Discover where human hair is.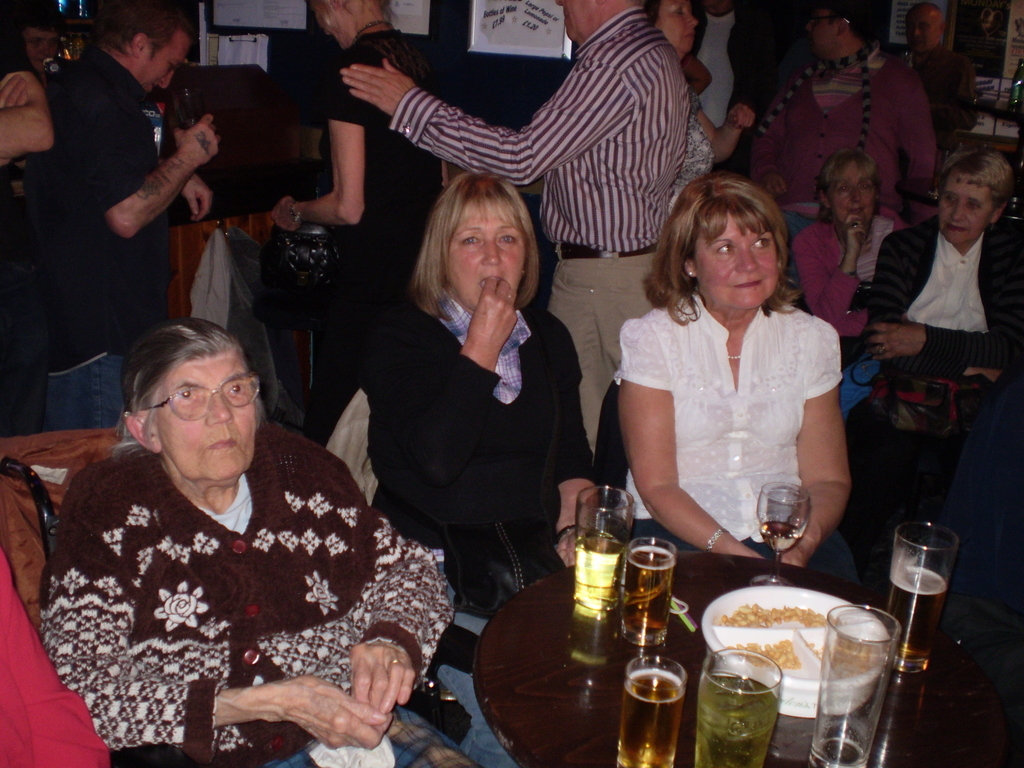
Discovered at BBox(107, 3, 188, 51).
